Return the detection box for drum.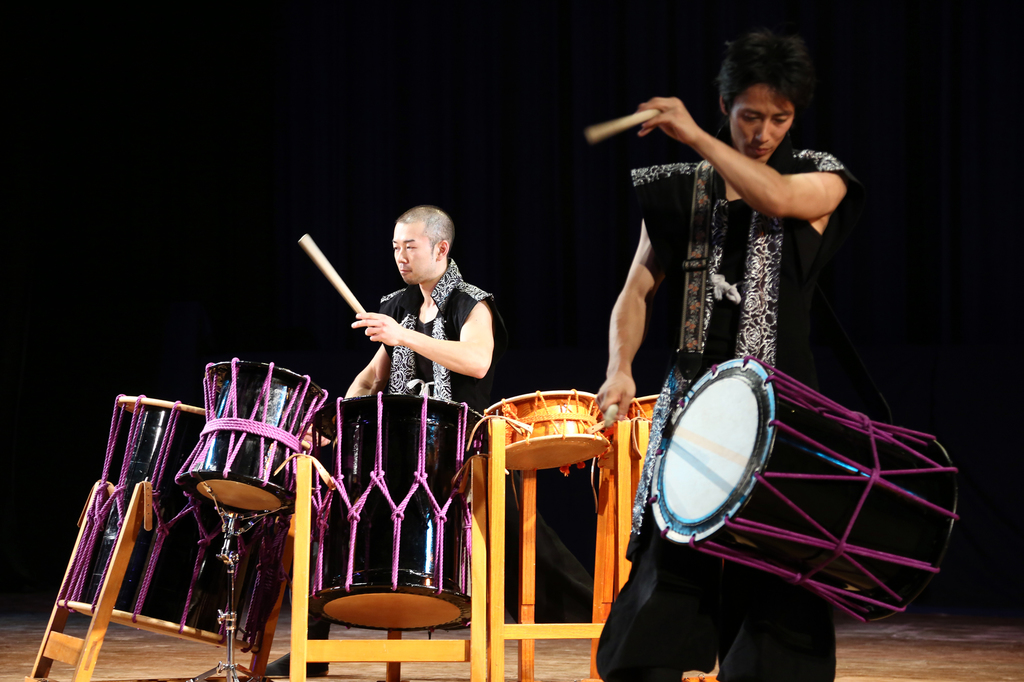
bbox(55, 392, 291, 653).
